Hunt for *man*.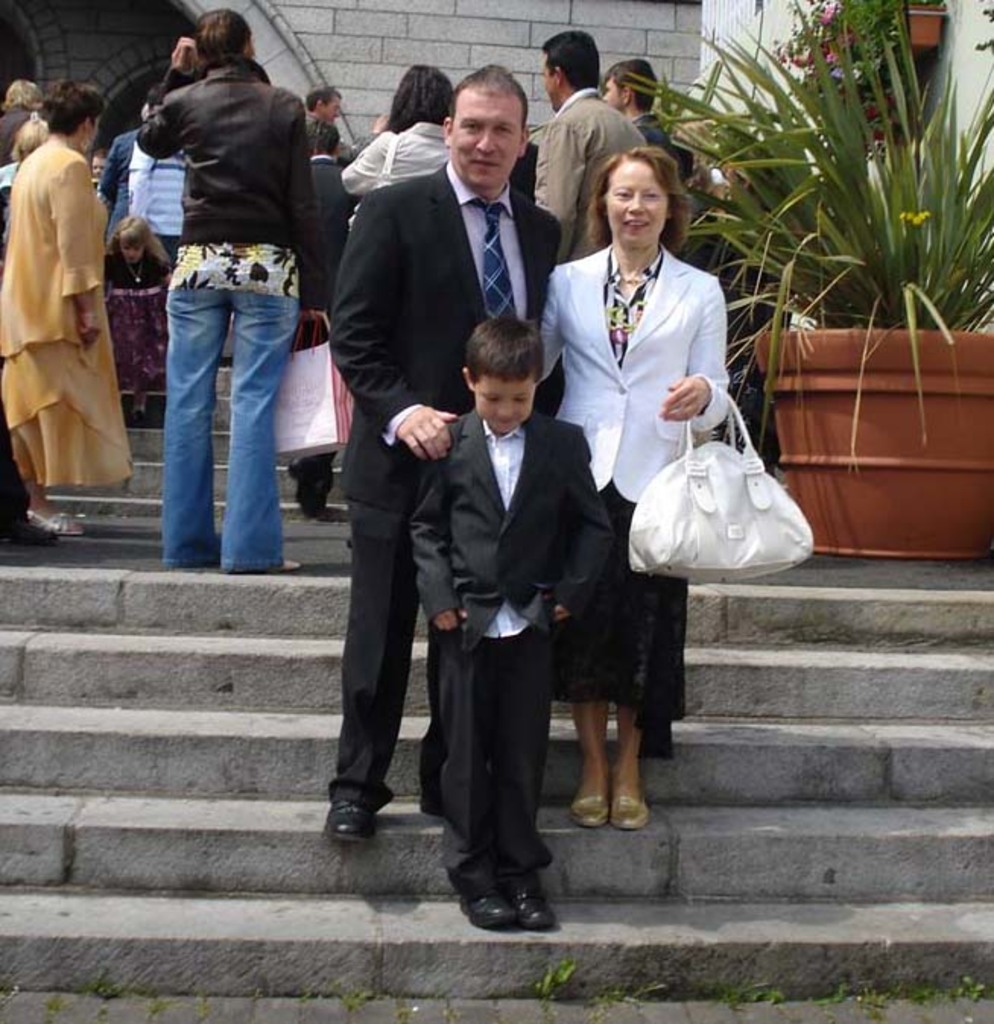
Hunted down at locate(90, 94, 161, 258).
